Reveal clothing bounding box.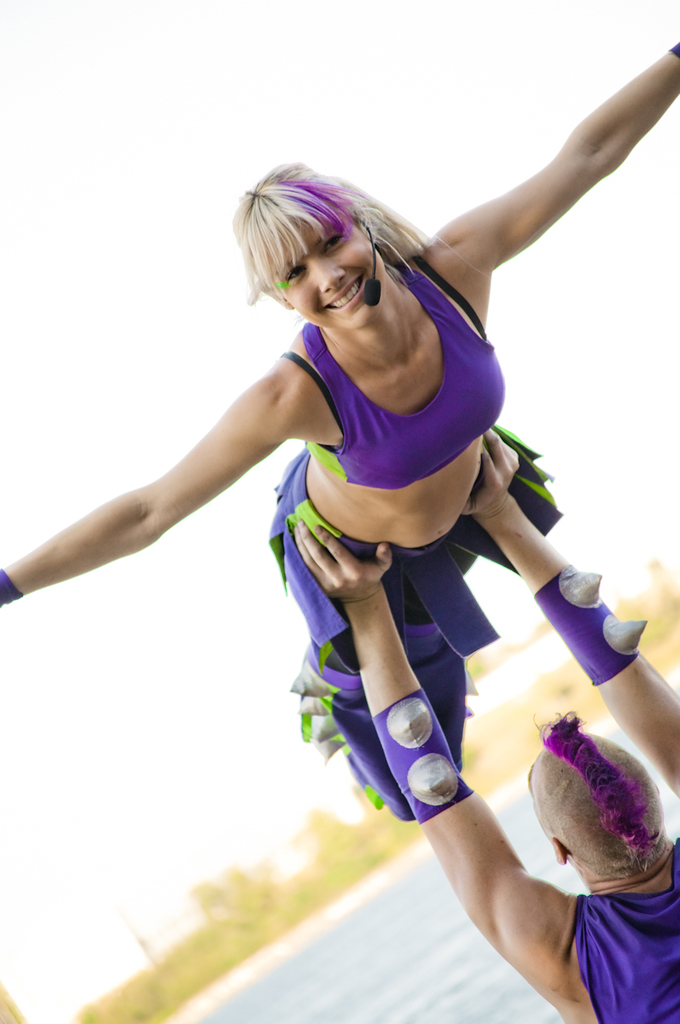
Revealed: 554:890:679:1023.
